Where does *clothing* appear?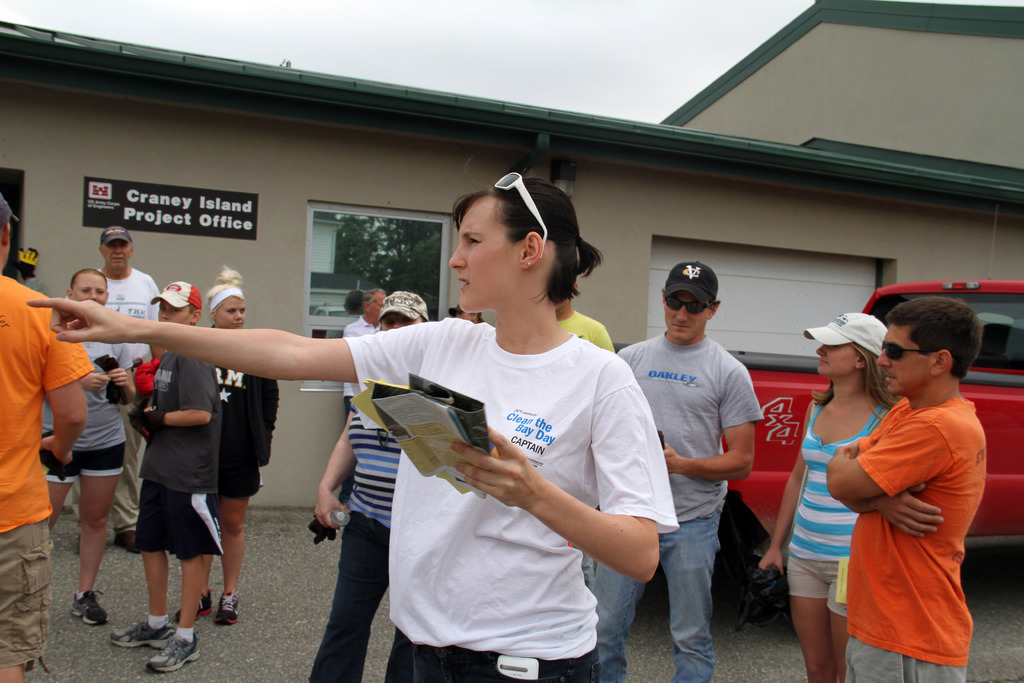
Appears at {"left": 342, "top": 319, "right": 379, "bottom": 427}.
